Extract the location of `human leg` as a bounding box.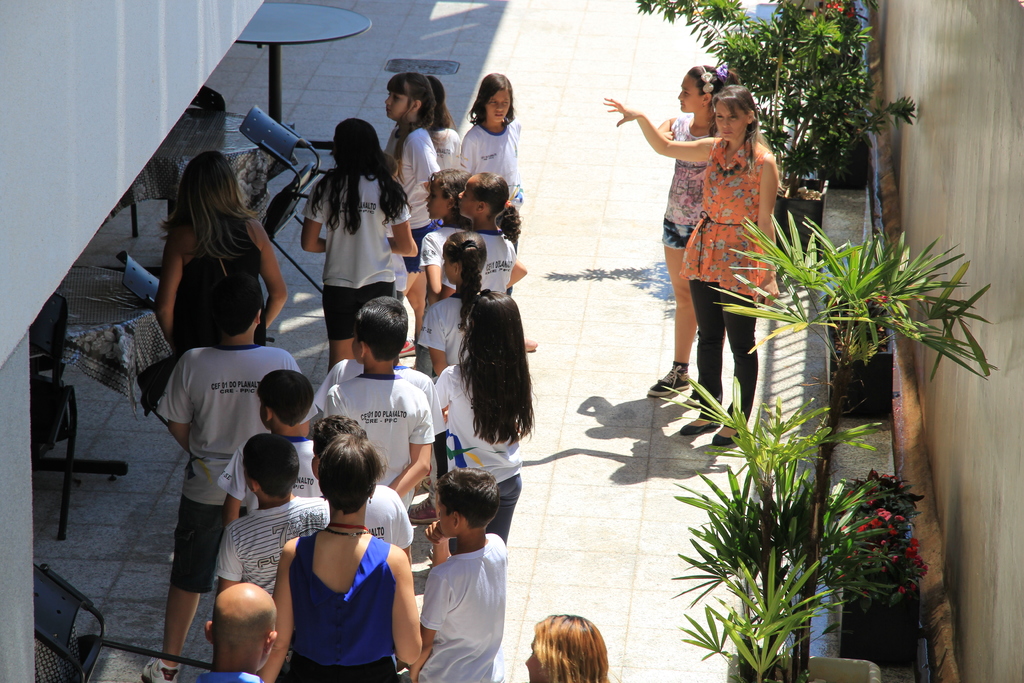
l=691, t=248, r=721, b=440.
